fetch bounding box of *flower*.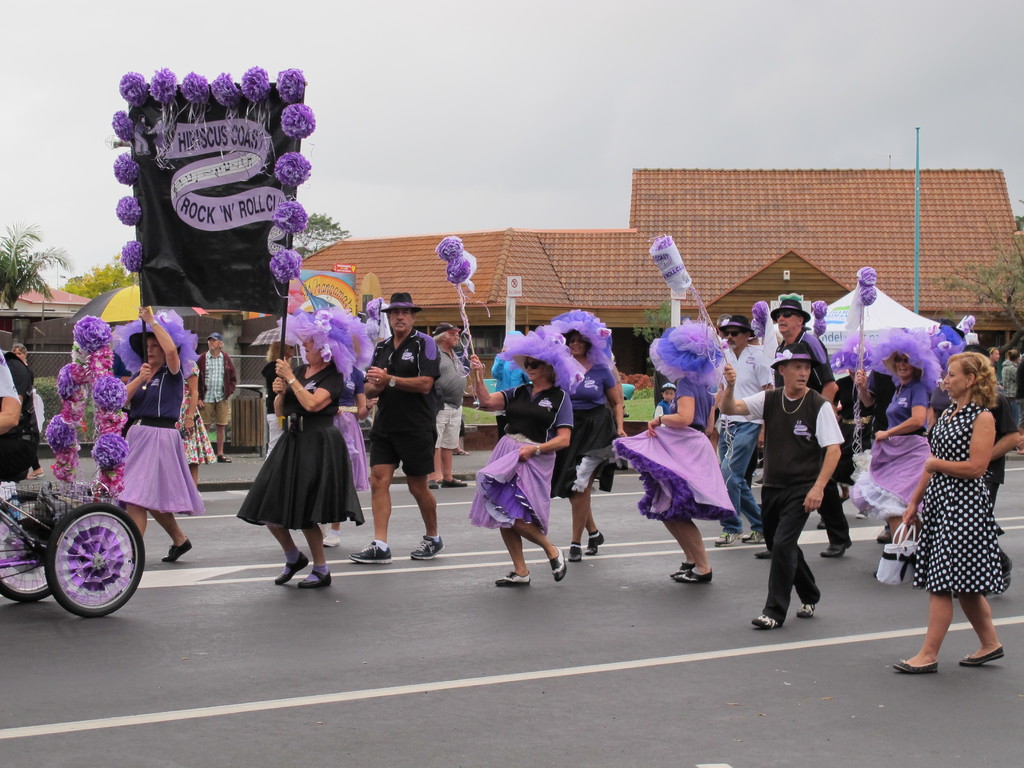
Bbox: 858/289/874/306.
